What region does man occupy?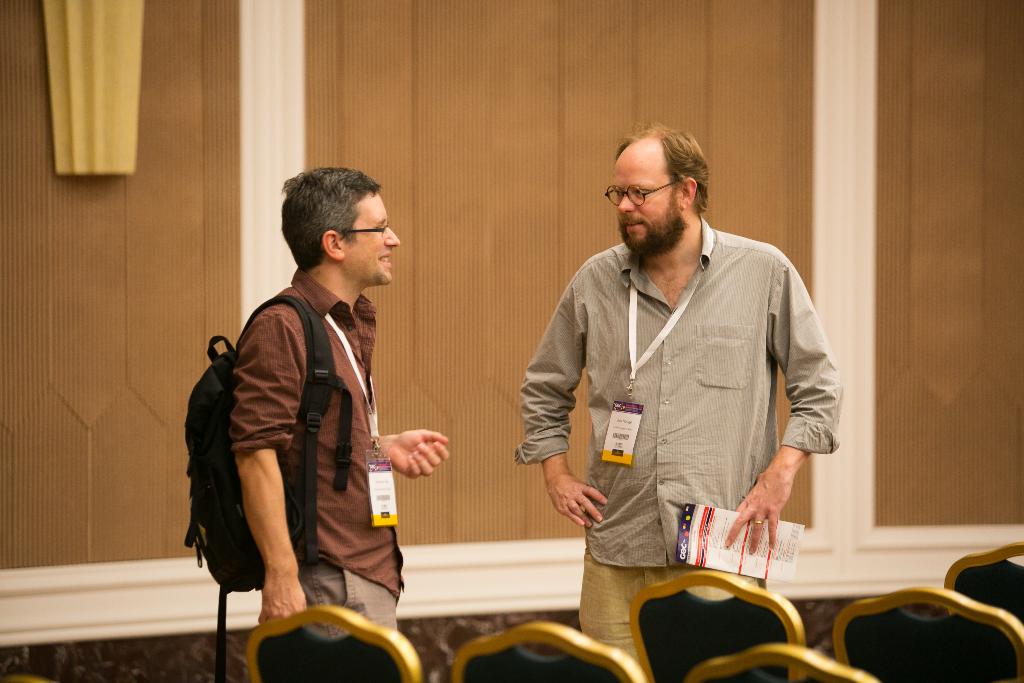
(left=227, top=165, right=450, bottom=626).
